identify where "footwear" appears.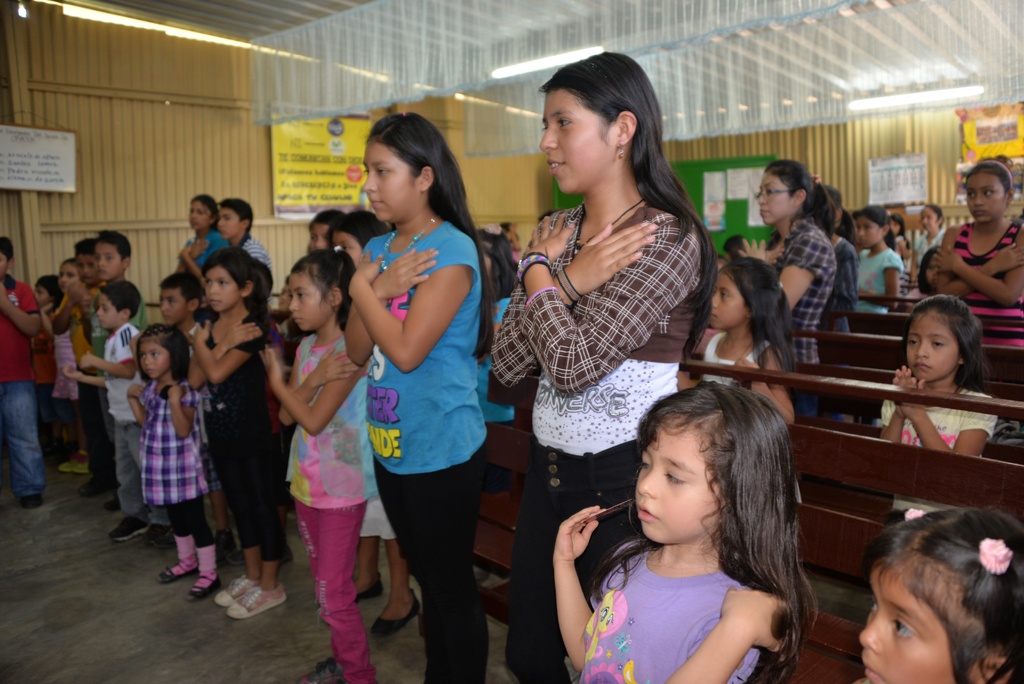
Appears at {"left": 374, "top": 589, "right": 420, "bottom": 641}.
